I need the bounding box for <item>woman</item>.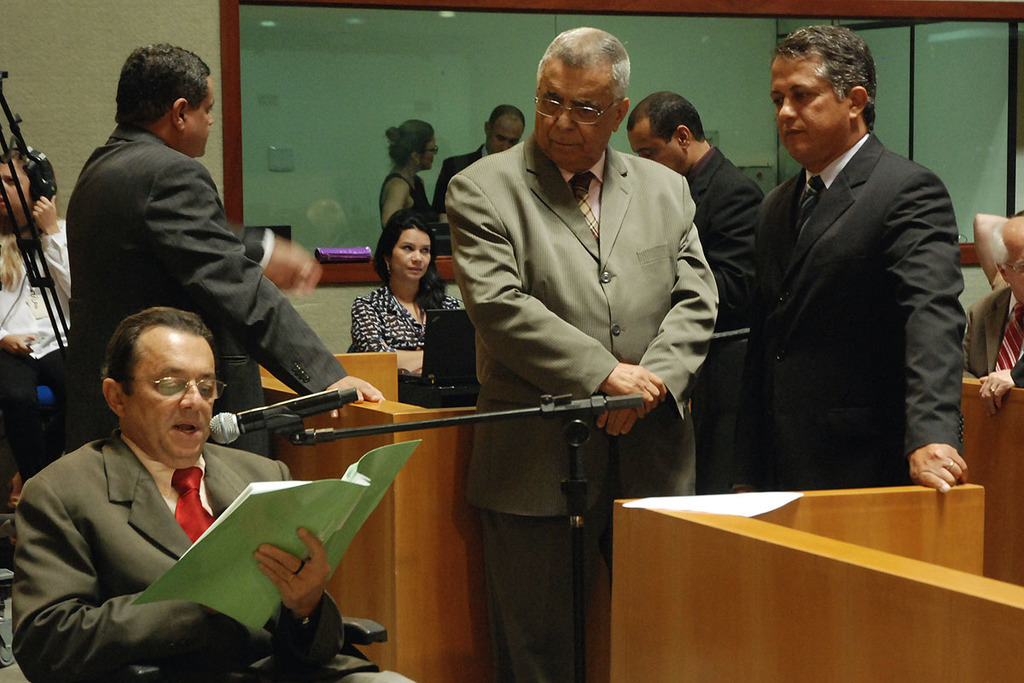
Here it is: box=[0, 149, 80, 516].
